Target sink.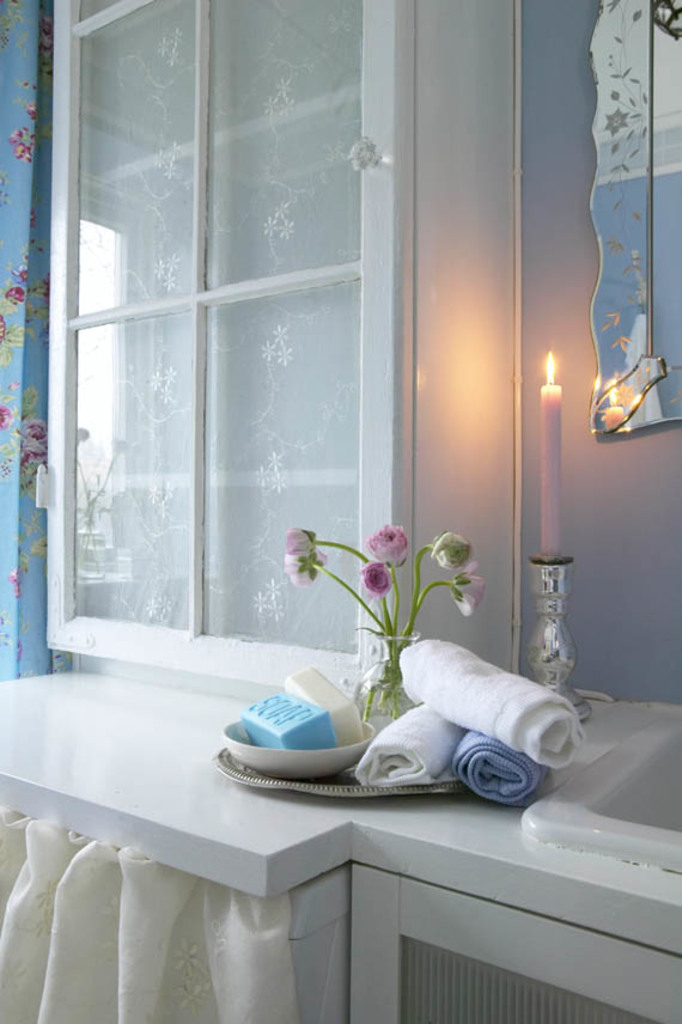
Target region: [left=514, top=717, right=681, bottom=876].
